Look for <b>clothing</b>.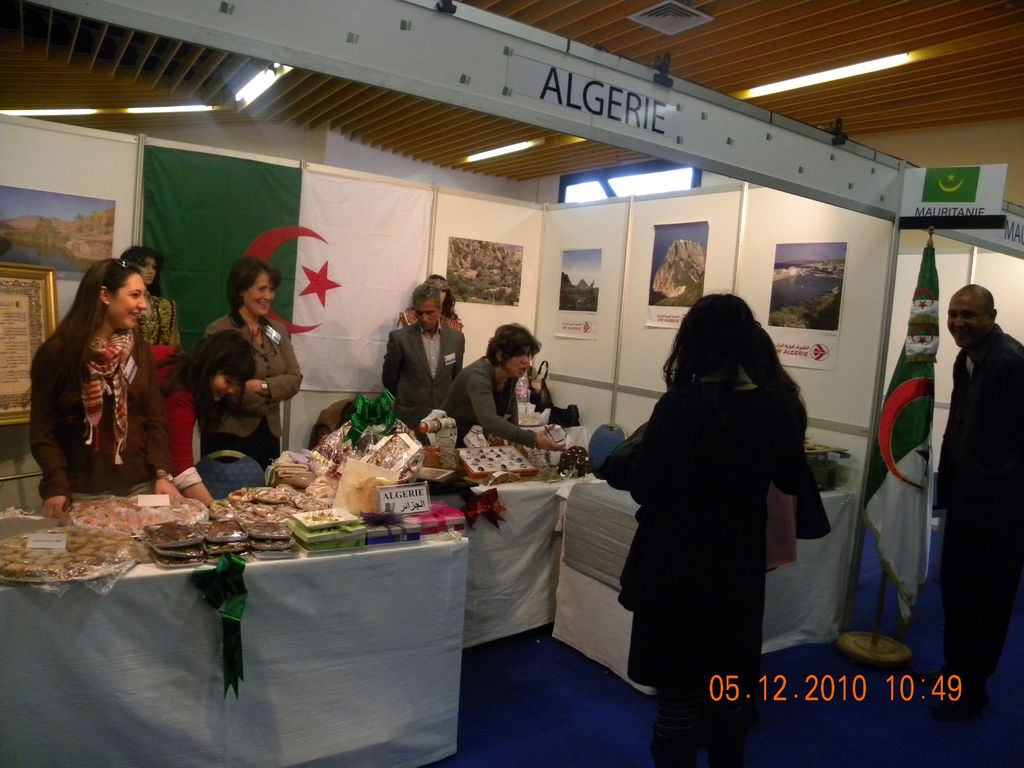
Found: {"x1": 383, "y1": 321, "x2": 465, "y2": 444}.
